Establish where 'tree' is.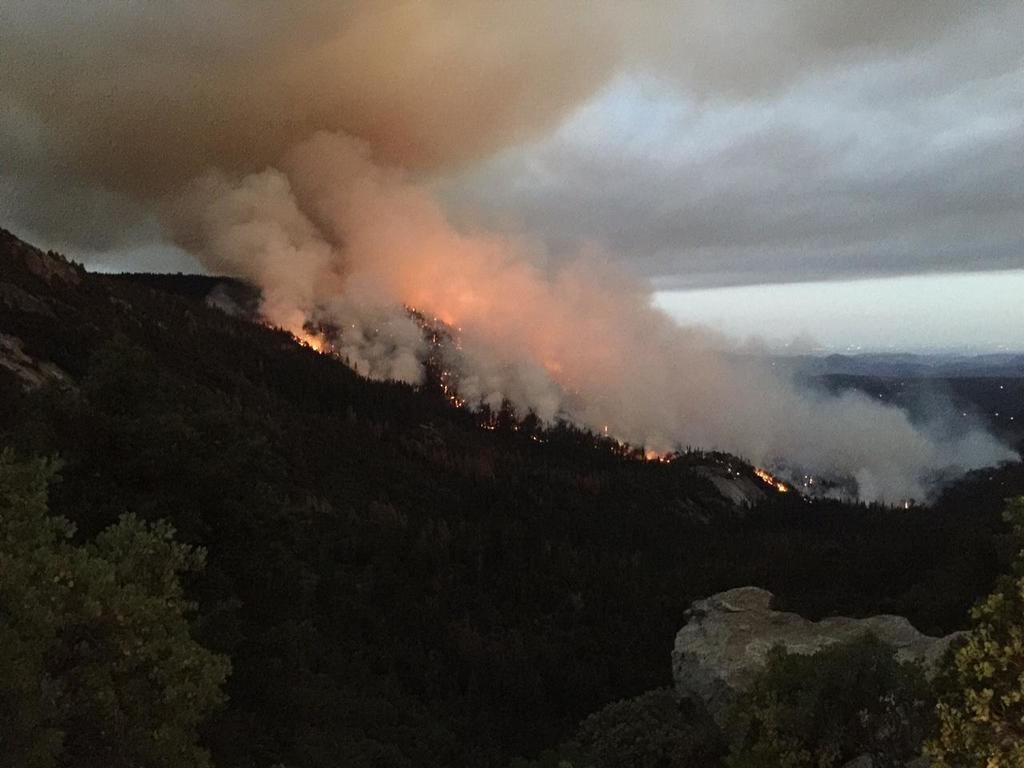
Established at detection(0, 449, 243, 767).
